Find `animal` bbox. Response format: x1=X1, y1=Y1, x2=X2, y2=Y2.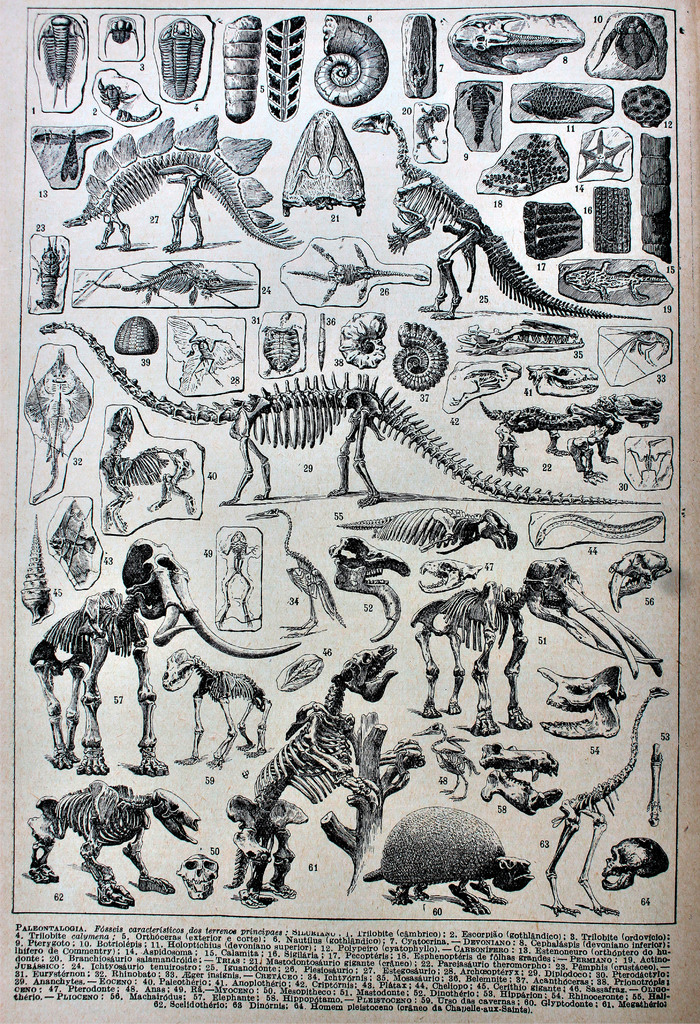
x1=409, y1=555, x2=662, y2=735.
